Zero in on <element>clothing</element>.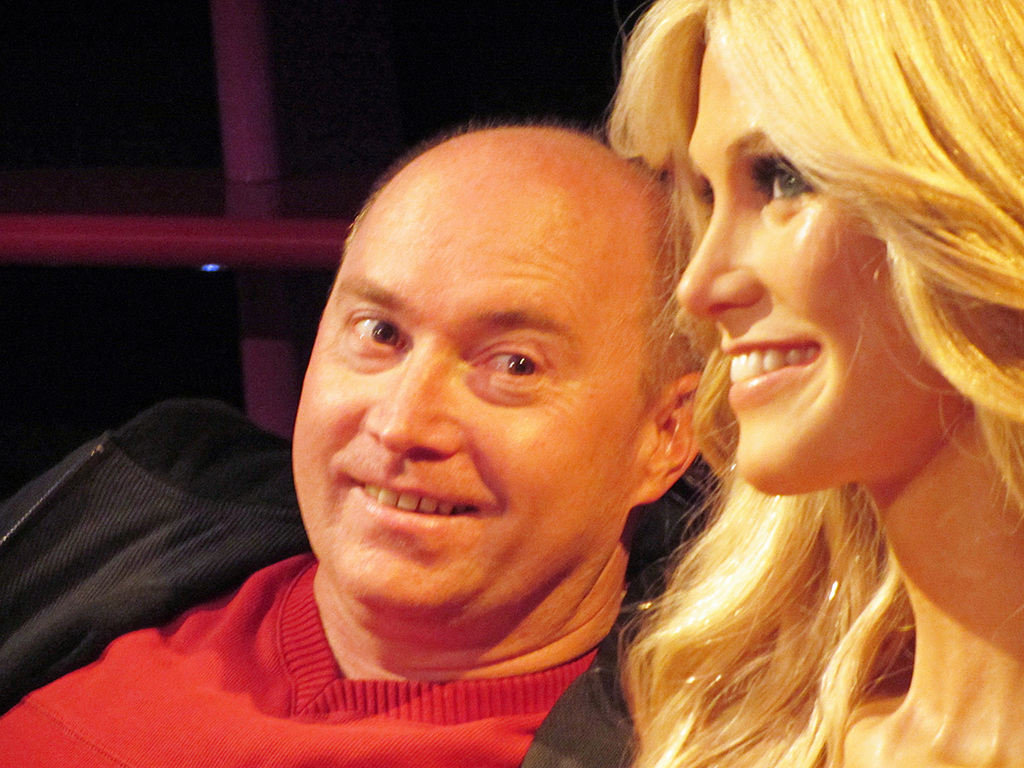
Zeroed in: Rect(4, 397, 635, 765).
